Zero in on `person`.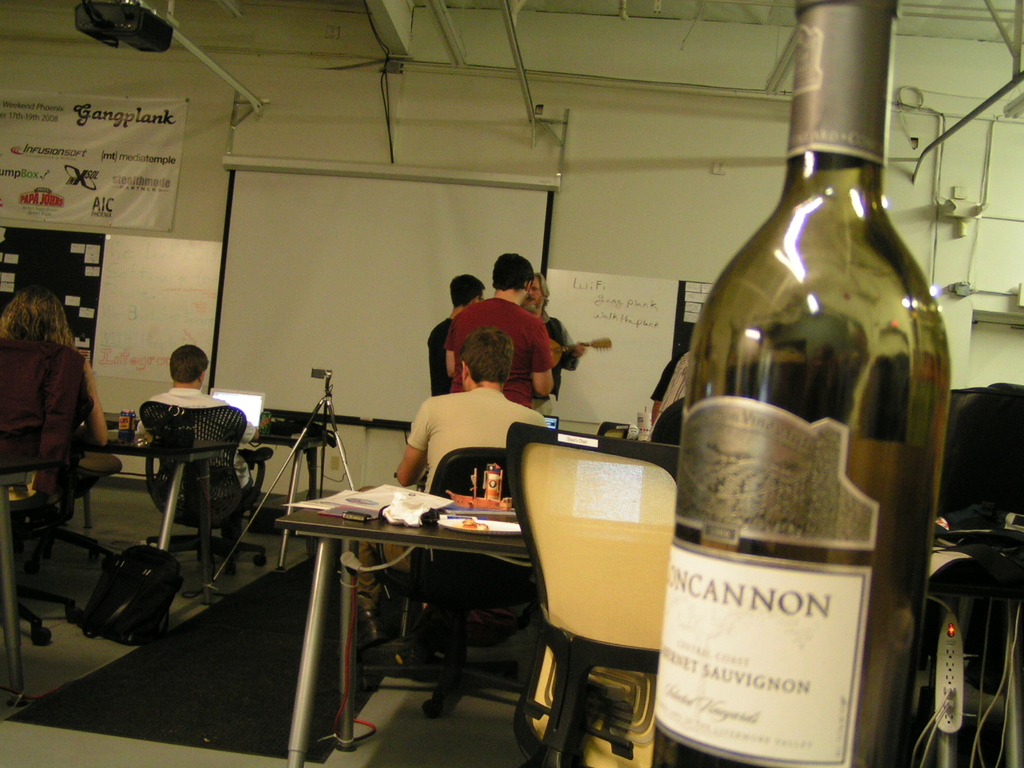
Zeroed in: left=1, top=278, right=109, bottom=442.
